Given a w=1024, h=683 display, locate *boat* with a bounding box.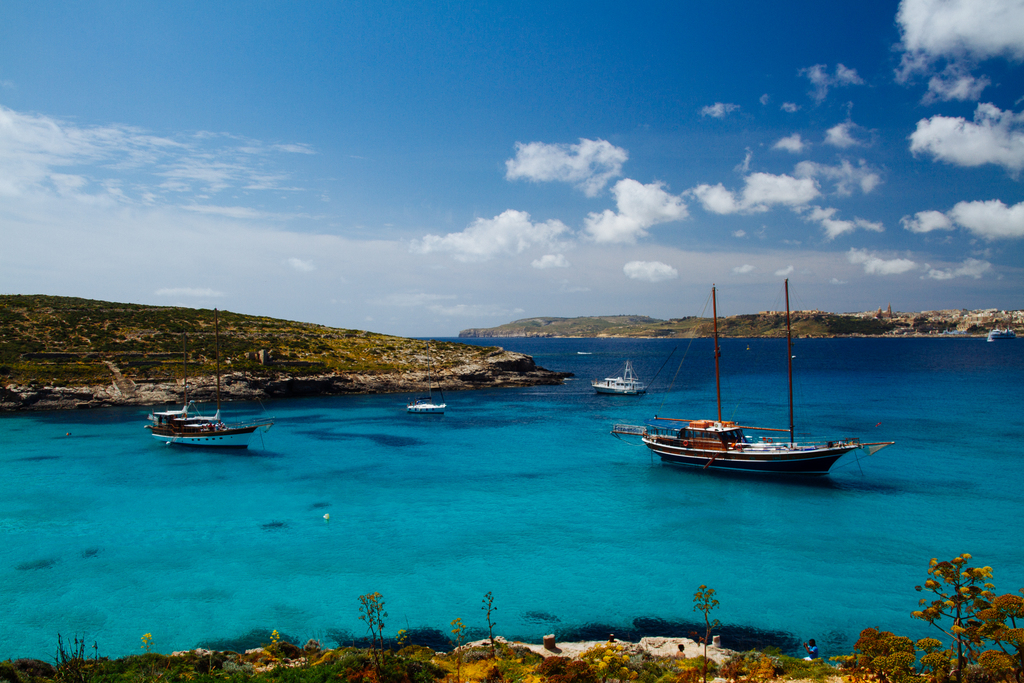
Located: <box>594,359,645,399</box>.
